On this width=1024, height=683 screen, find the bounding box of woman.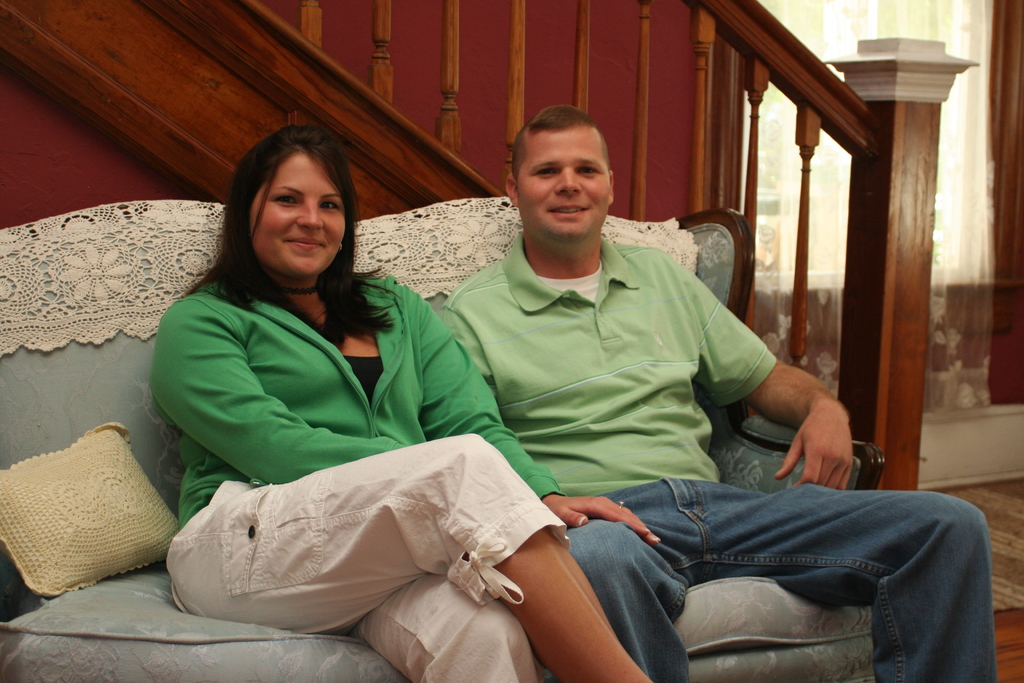
Bounding box: {"left": 124, "top": 126, "right": 557, "bottom": 658}.
